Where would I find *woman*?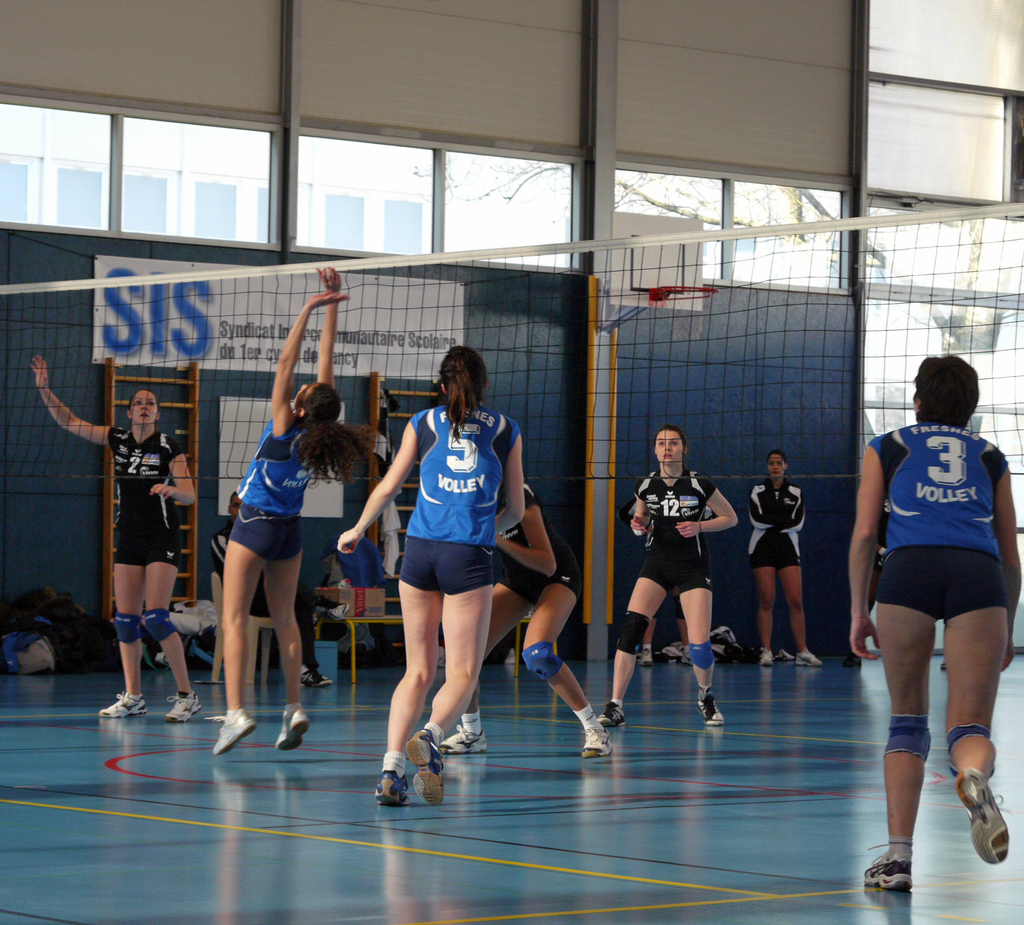
At rect(745, 443, 828, 668).
